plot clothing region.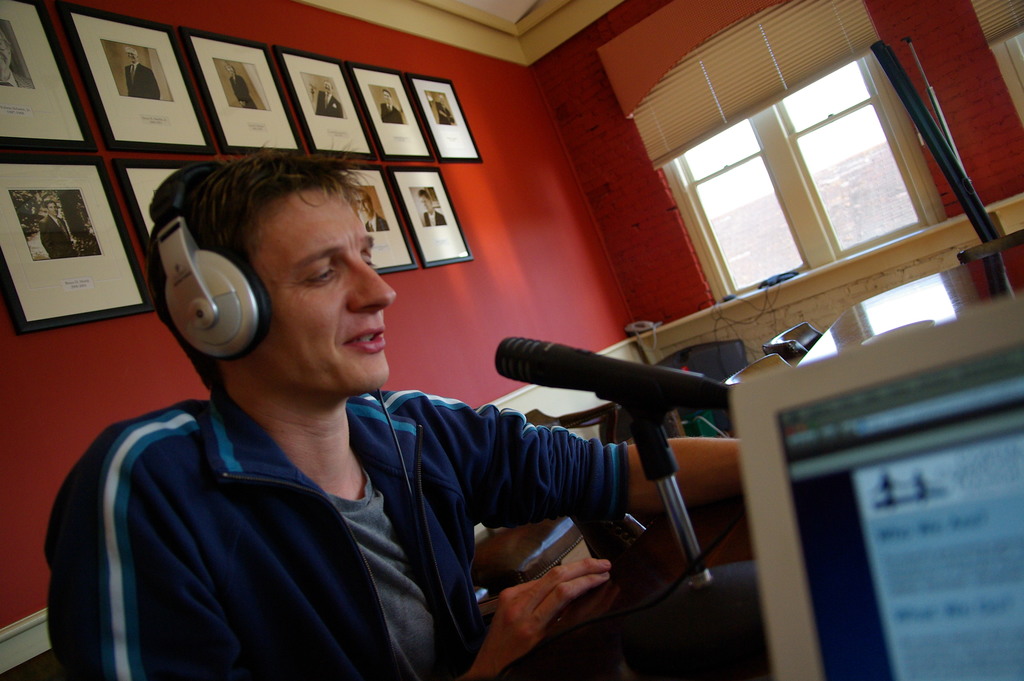
Plotted at {"x1": 41, "y1": 326, "x2": 634, "y2": 680}.
